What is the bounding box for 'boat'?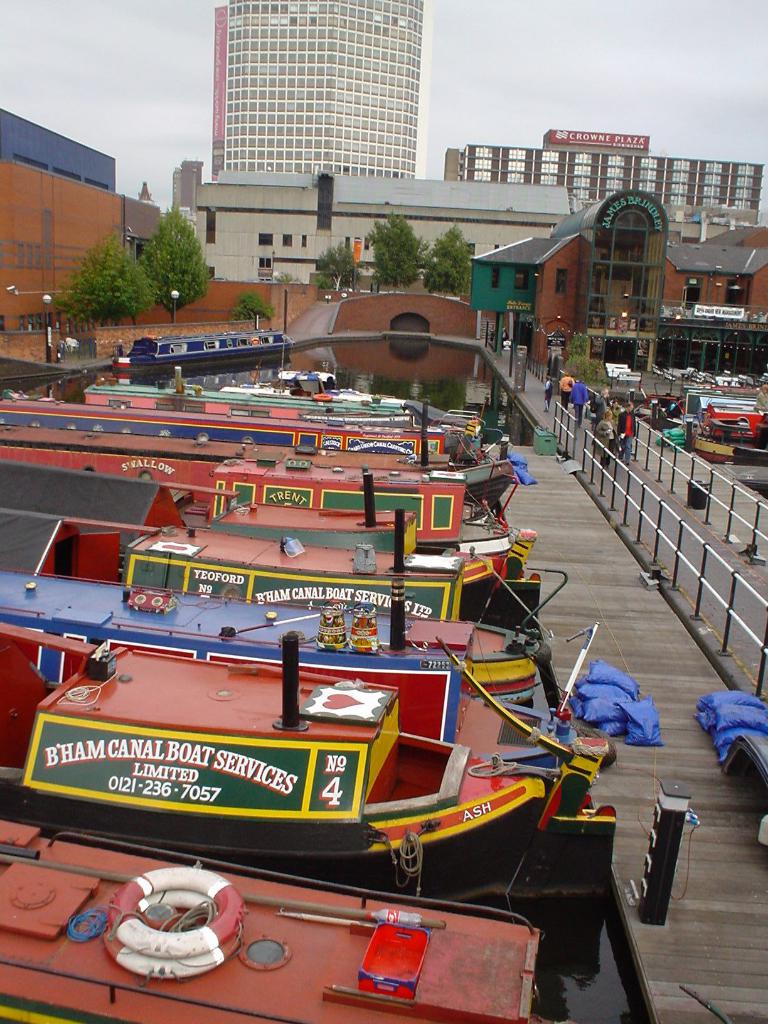
0, 792, 573, 1023.
